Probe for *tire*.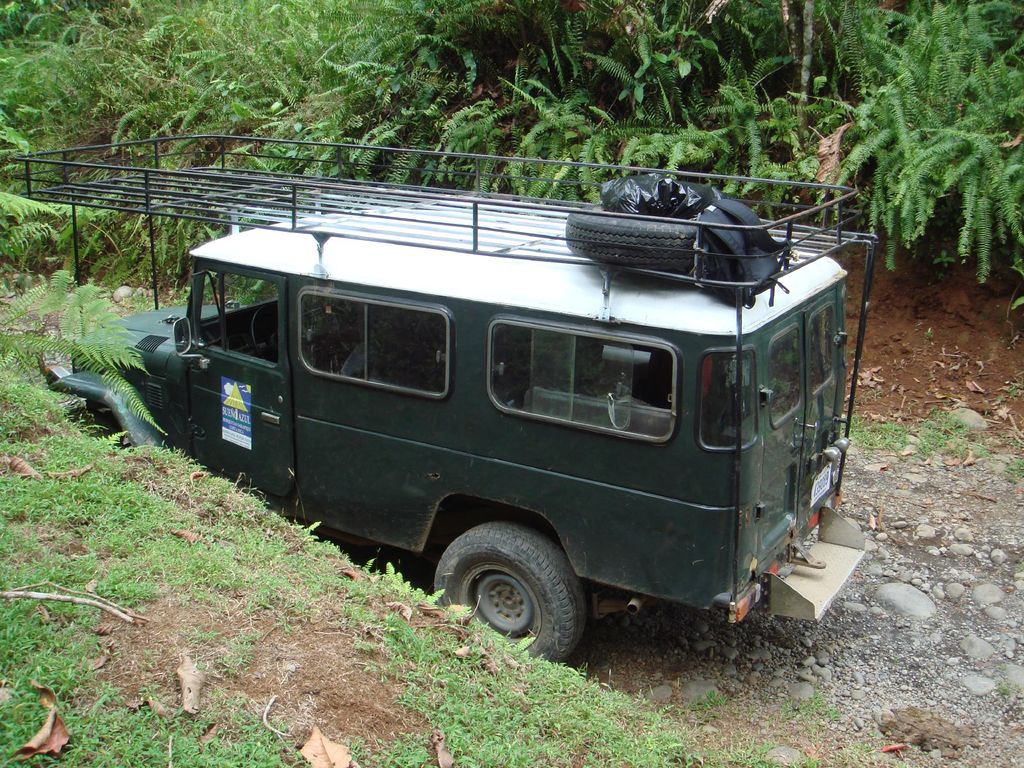
Probe result: bbox=(564, 204, 698, 268).
